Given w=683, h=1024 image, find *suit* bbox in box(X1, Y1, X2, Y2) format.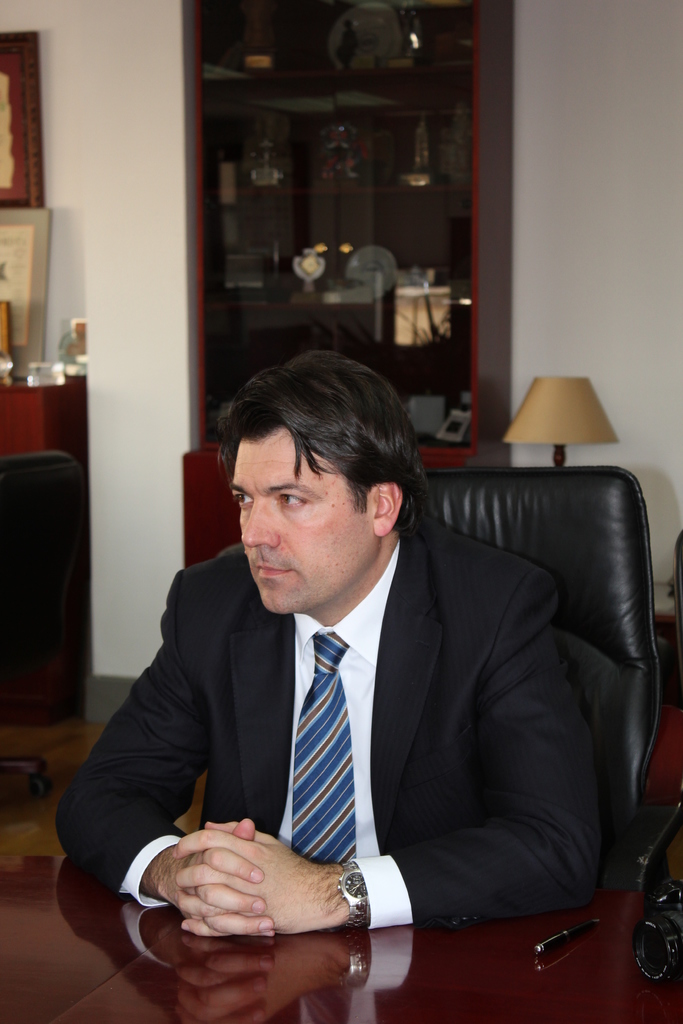
box(127, 468, 616, 965).
